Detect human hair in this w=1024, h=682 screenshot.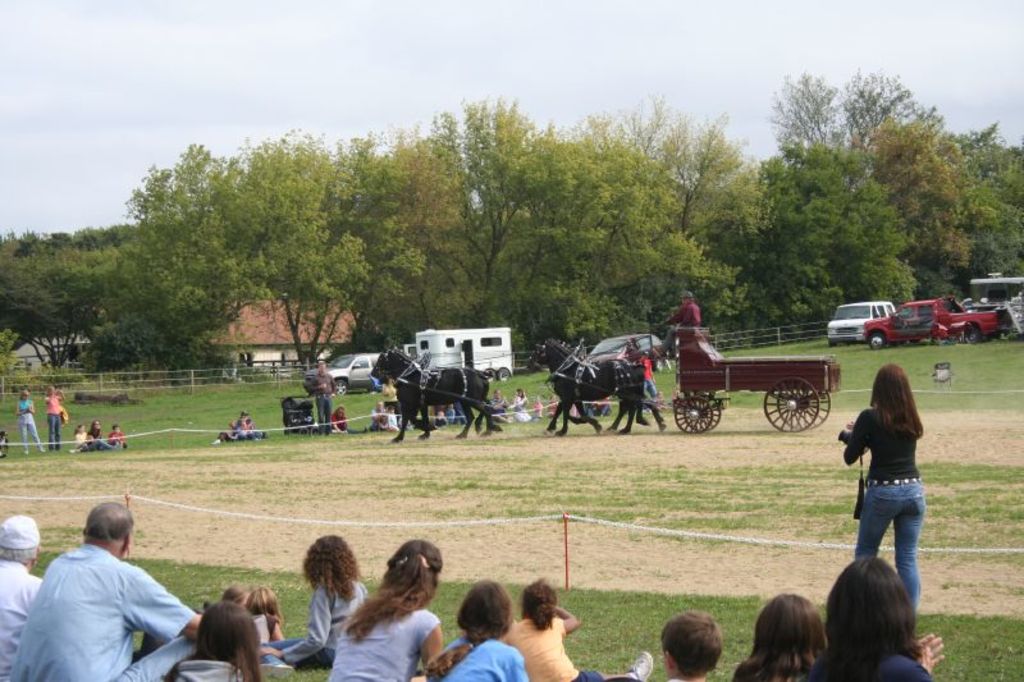
Detection: crop(869, 361, 923, 431).
